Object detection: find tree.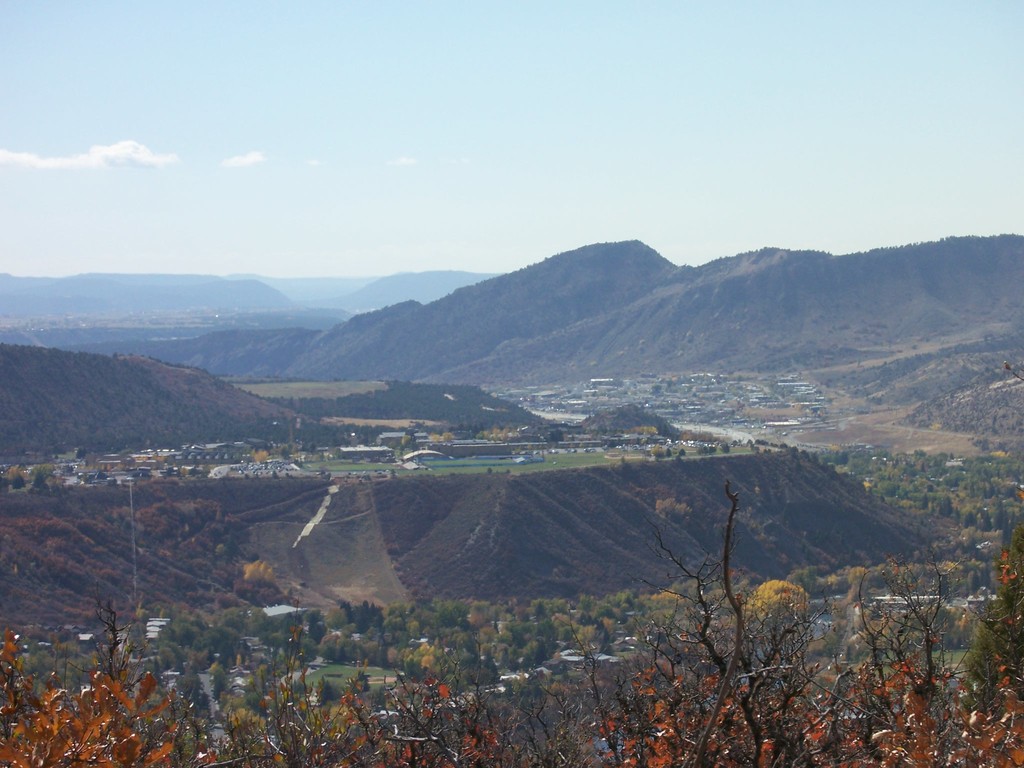
<region>0, 468, 1023, 767</region>.
